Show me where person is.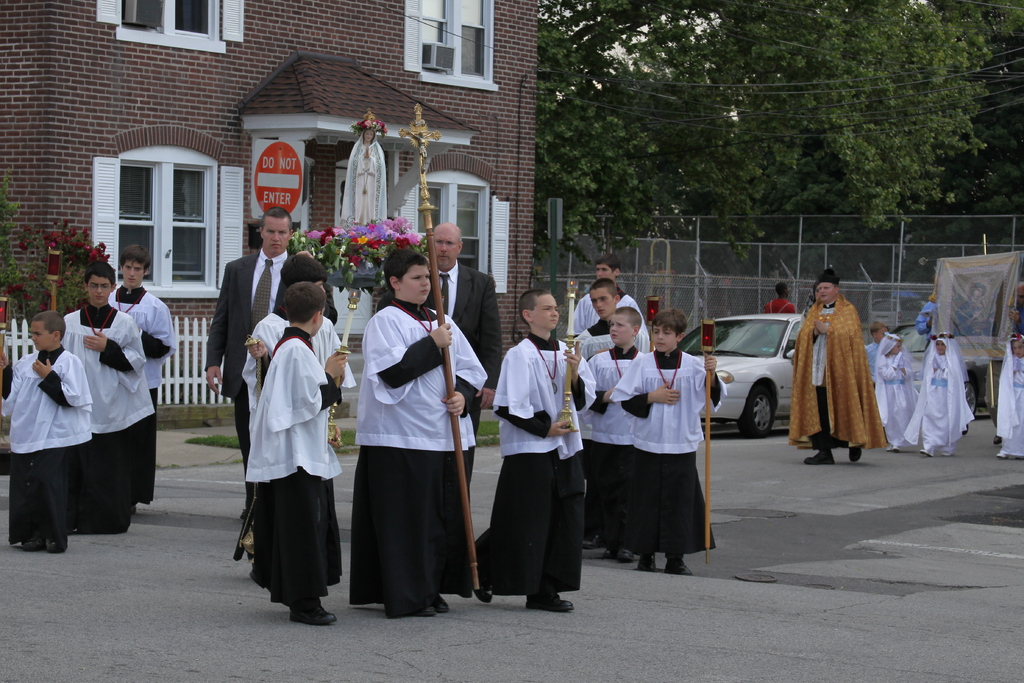
person is at 863:320:892:393.
